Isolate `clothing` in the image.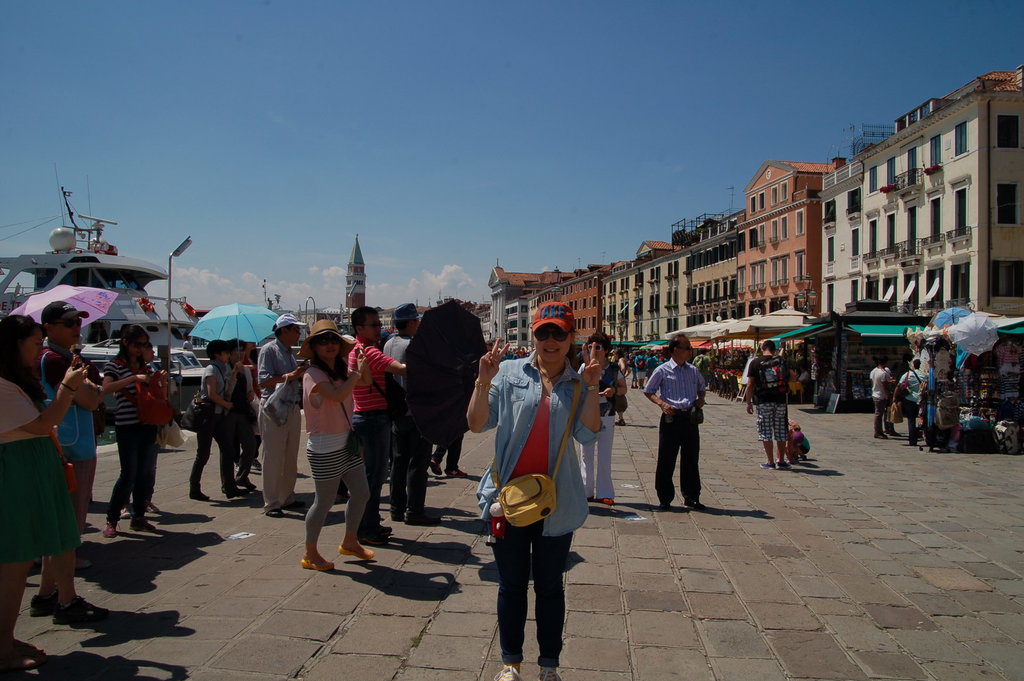
Isolated region: region(758, 355, 789, 447).
